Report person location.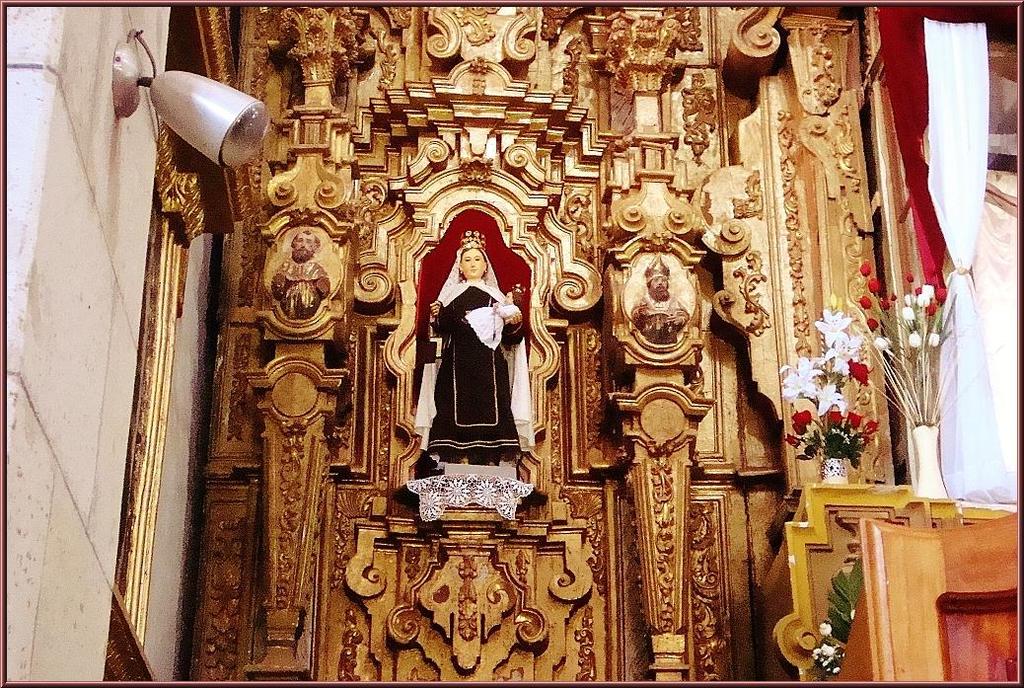
Report: x1=275, y1=234, x2=332, y2=313.
